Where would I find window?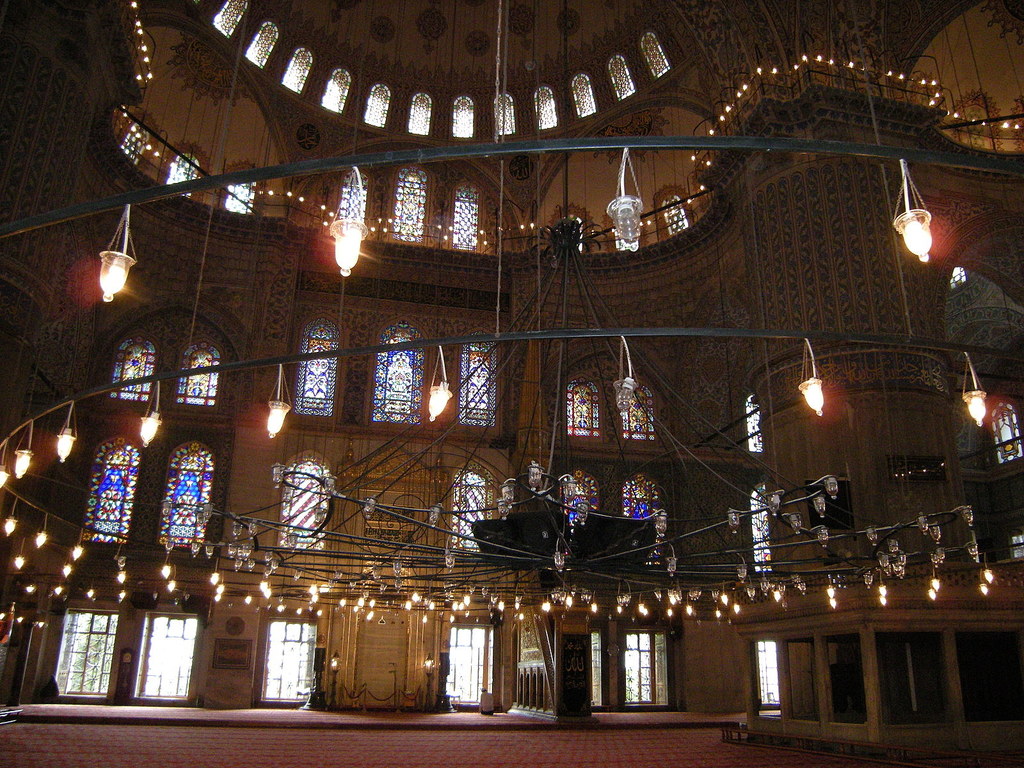
At [287, 319, 332, 413].
